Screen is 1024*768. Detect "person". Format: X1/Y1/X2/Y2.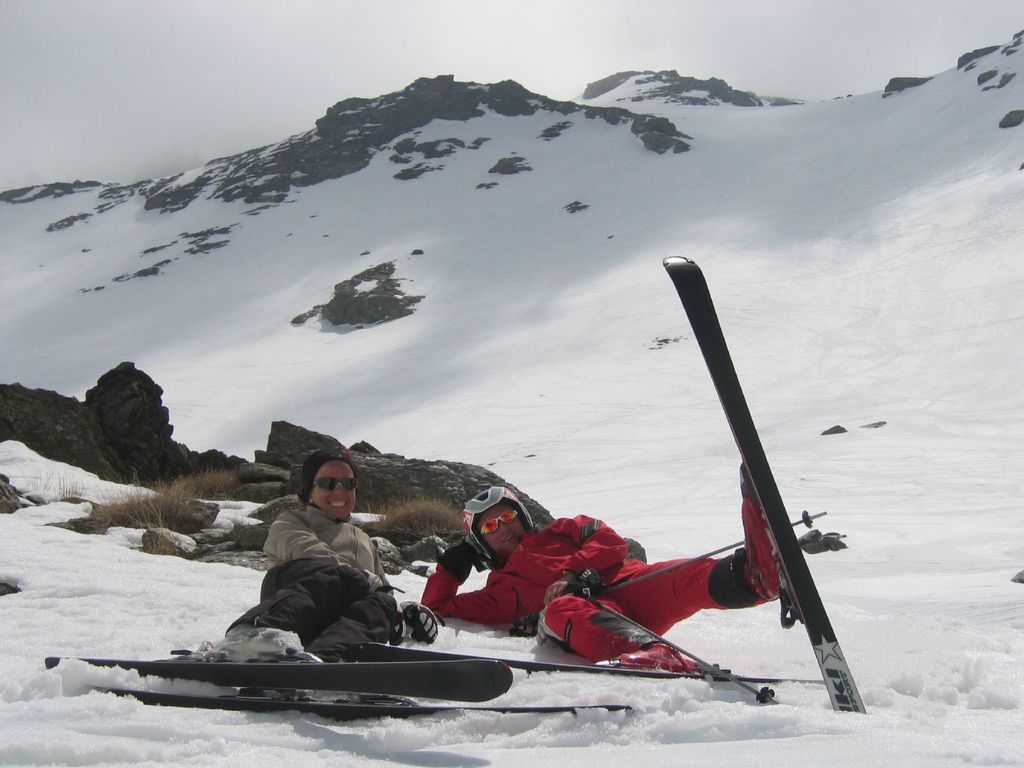
225/446/440/671.
